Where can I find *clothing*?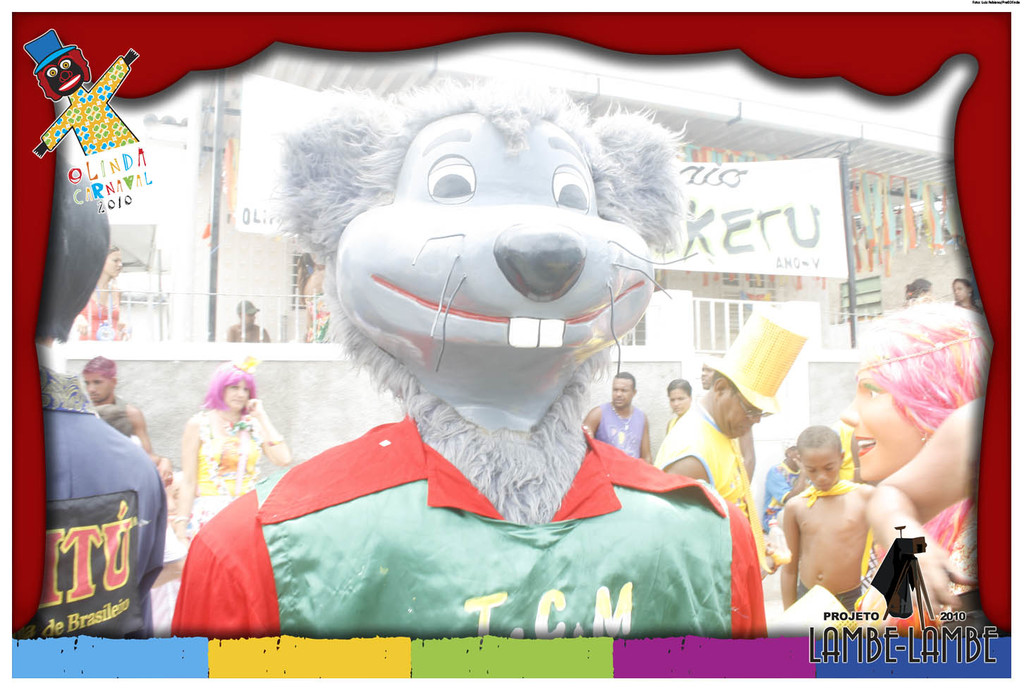
You can find it at (left=78, top=290, right=121, bottom=340).
